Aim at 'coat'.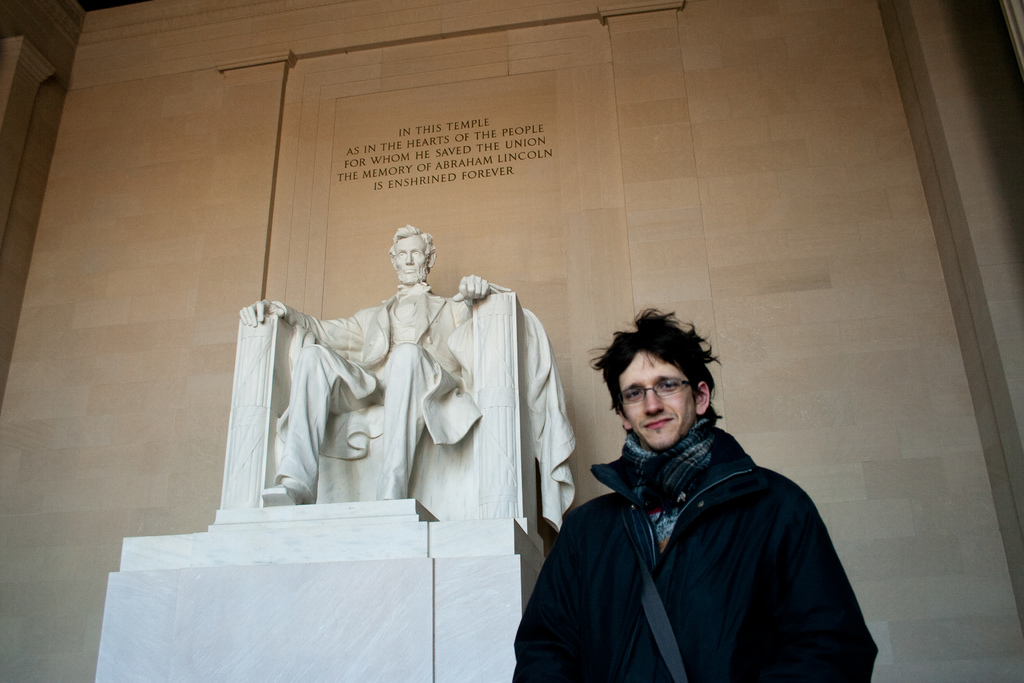
Aimed at crop(511, 406, 877, 682).
